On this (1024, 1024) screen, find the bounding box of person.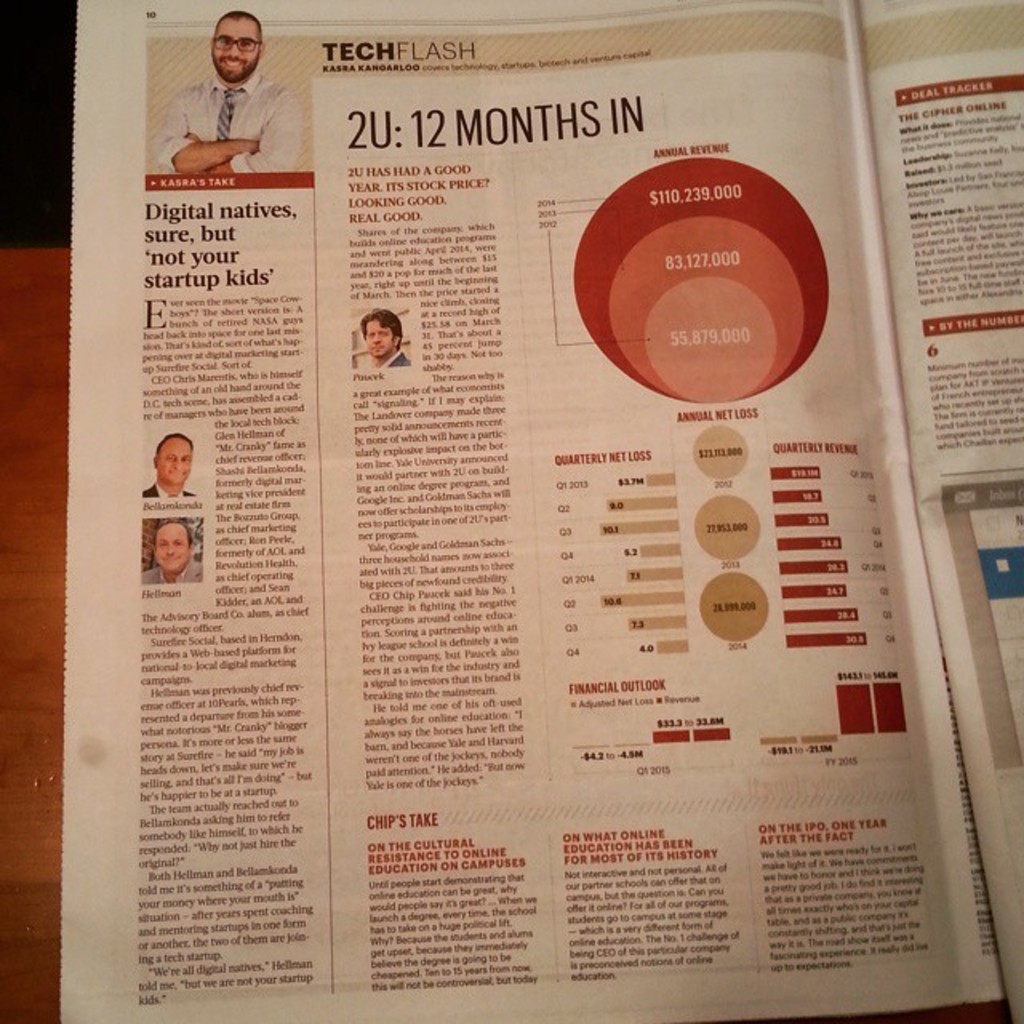
Bounding box: pyautogui.locateOnScreen(144, 432, 203, 498).
